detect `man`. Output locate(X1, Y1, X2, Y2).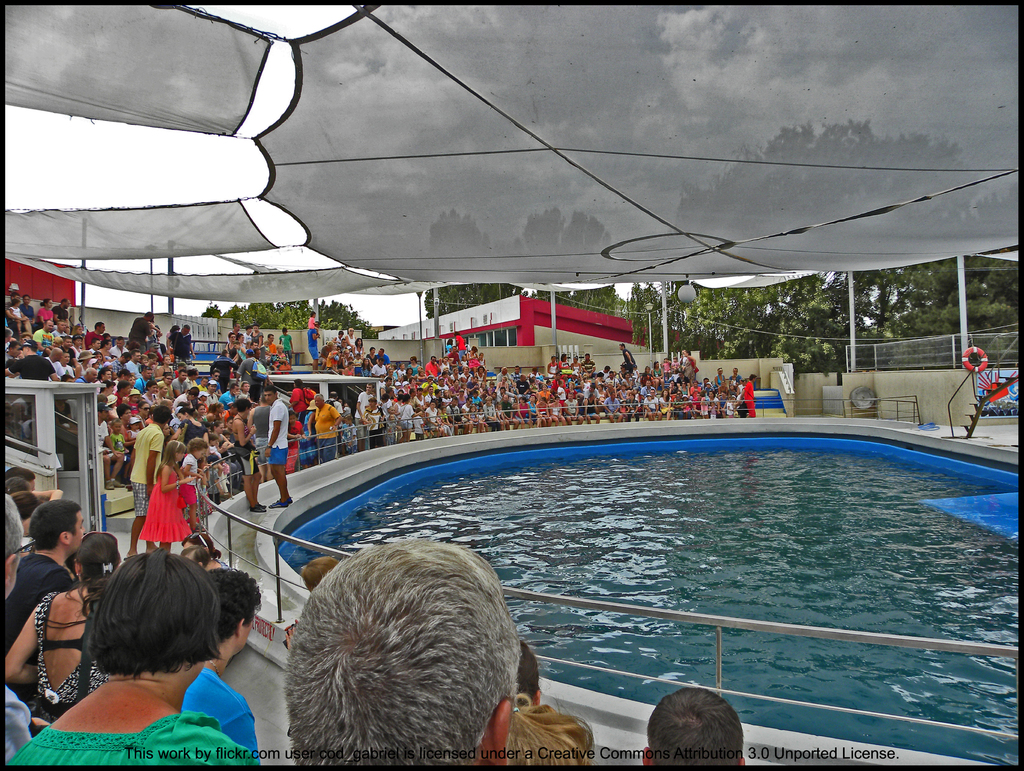
locate(21, 293, 36, 320).
